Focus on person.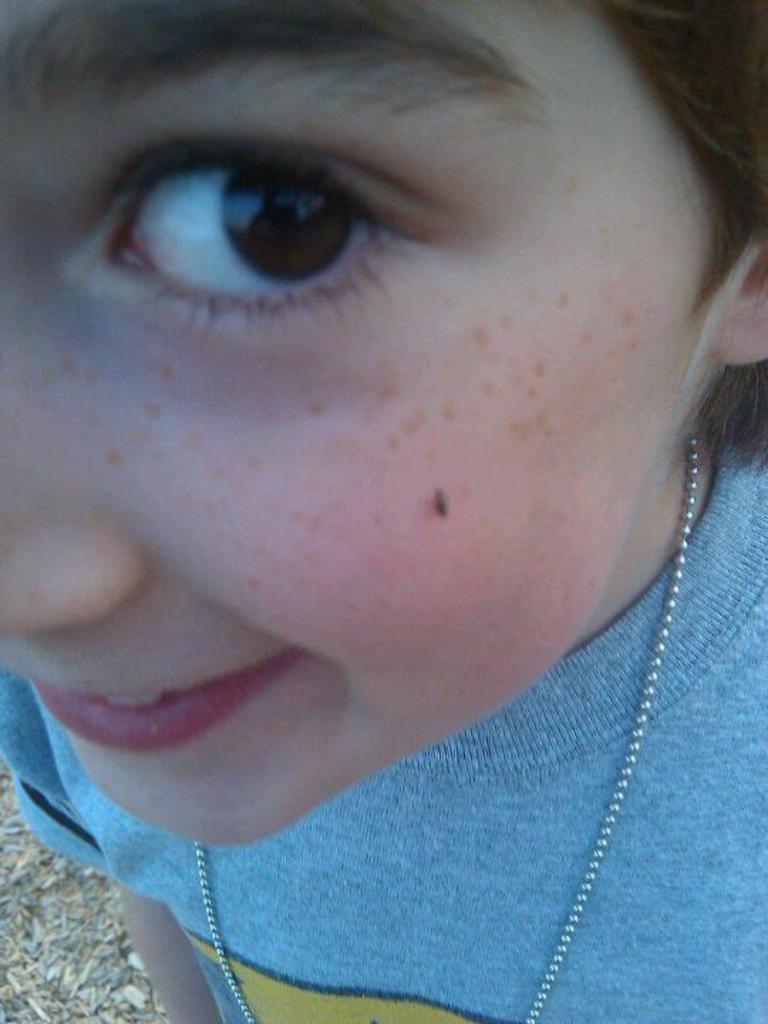
Focused at [0, 0, 767, 1023].
